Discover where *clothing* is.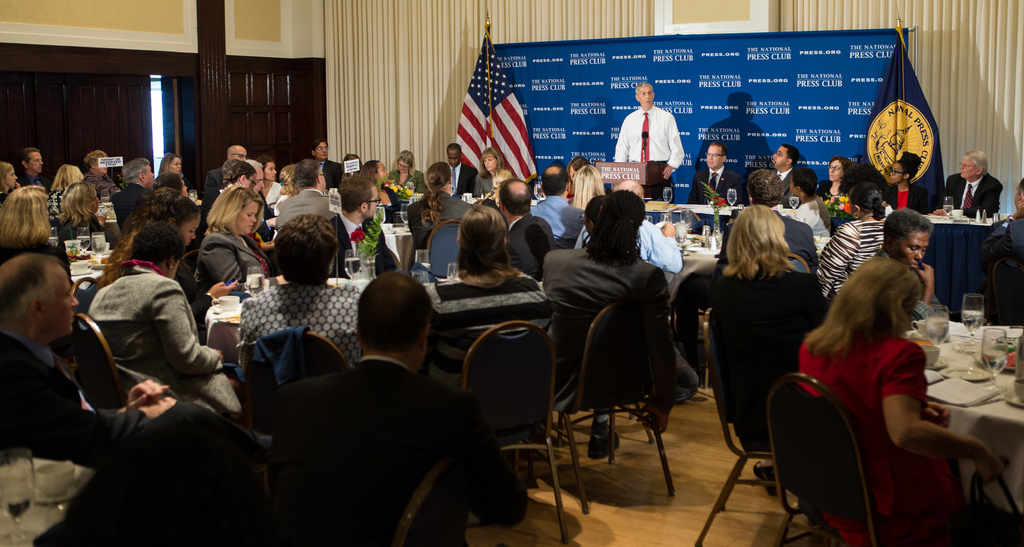
Discovered at pyautogui.locateOnScreen(428, 262, 560, 402).
